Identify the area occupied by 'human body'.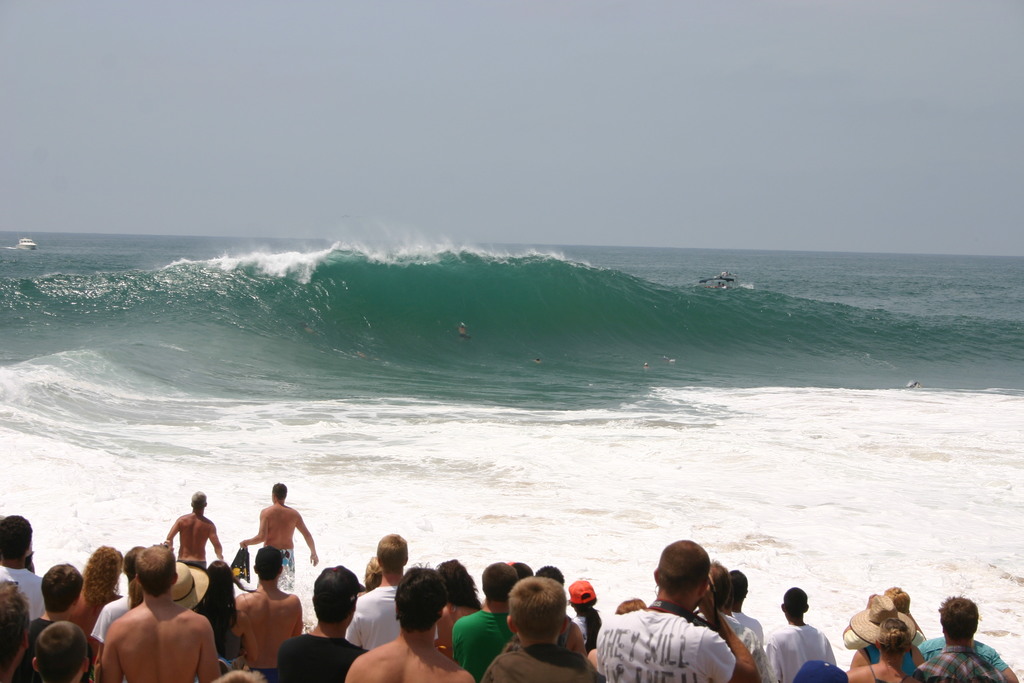
Area: box=[273, 565, 364, 682].
